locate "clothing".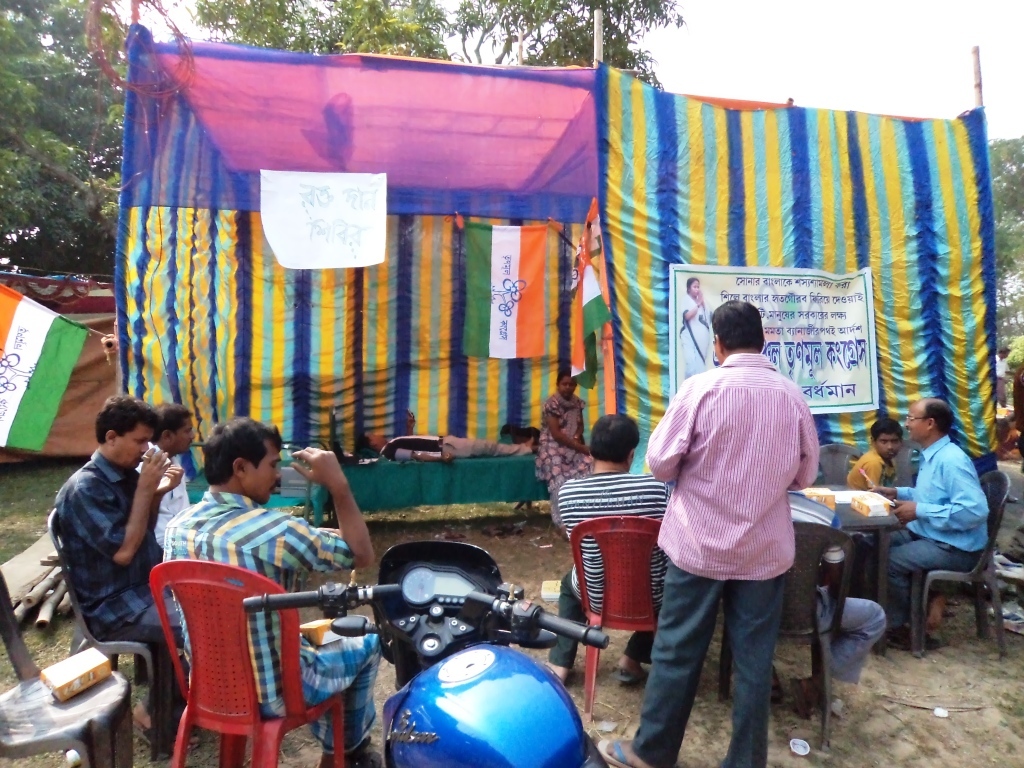
Bounding box: pyautogui.locateOnScreen(533, 396, 600, 490).
